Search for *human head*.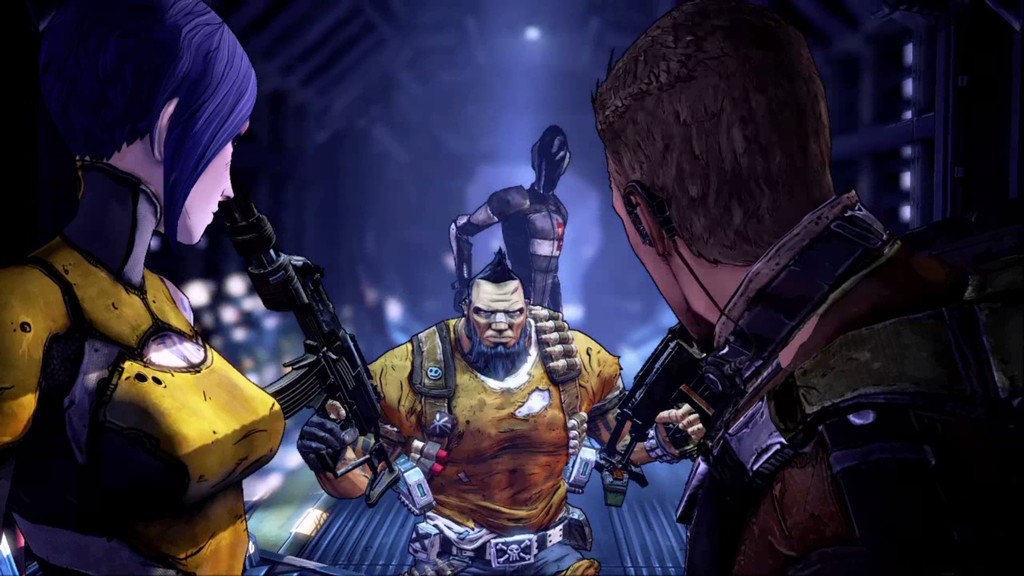
Found at <bbox>527, 122, 572, 193</bbox>.
